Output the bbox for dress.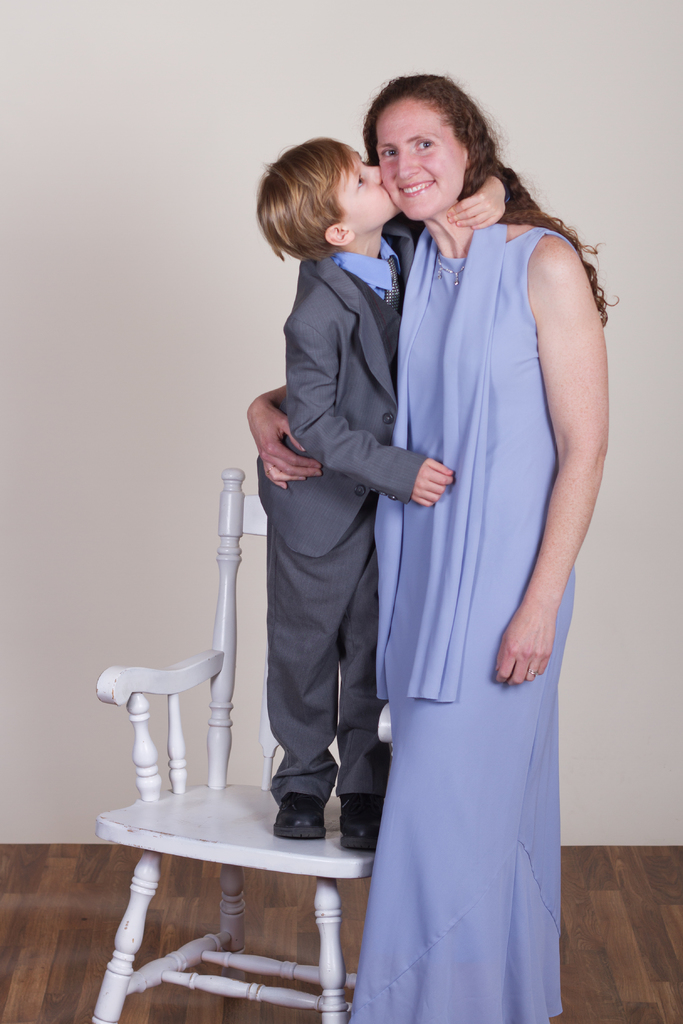
locate(349, 205, 582, 1023).
